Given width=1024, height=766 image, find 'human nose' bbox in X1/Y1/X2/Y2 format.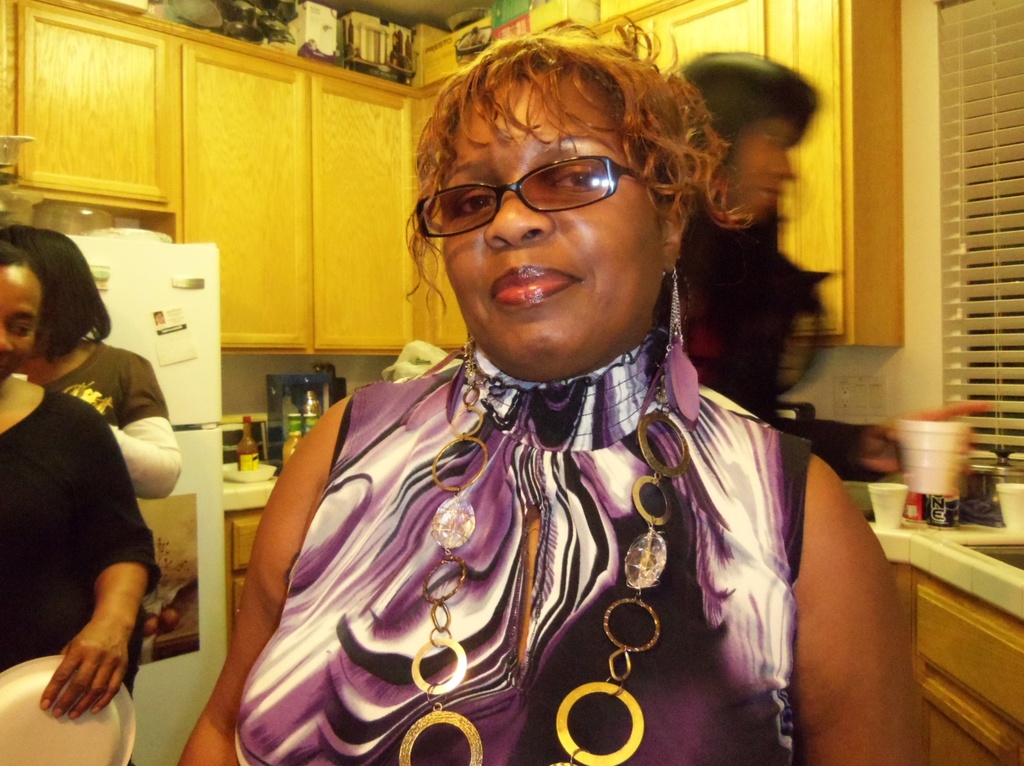
772/140/797/182.
